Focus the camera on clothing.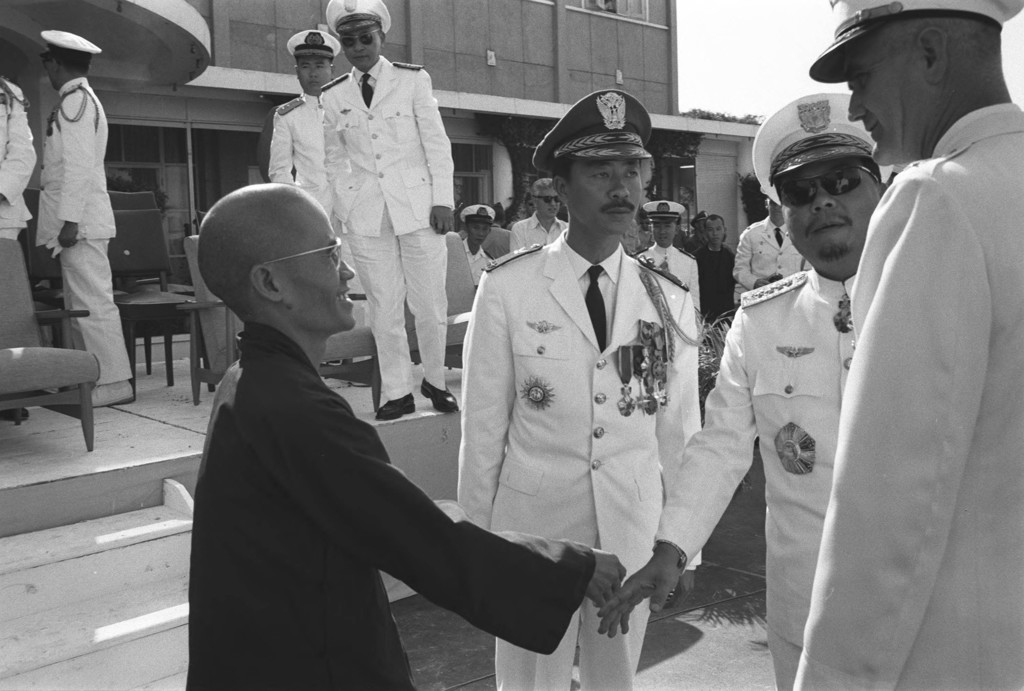
Focus region: 486,221,513,261.
